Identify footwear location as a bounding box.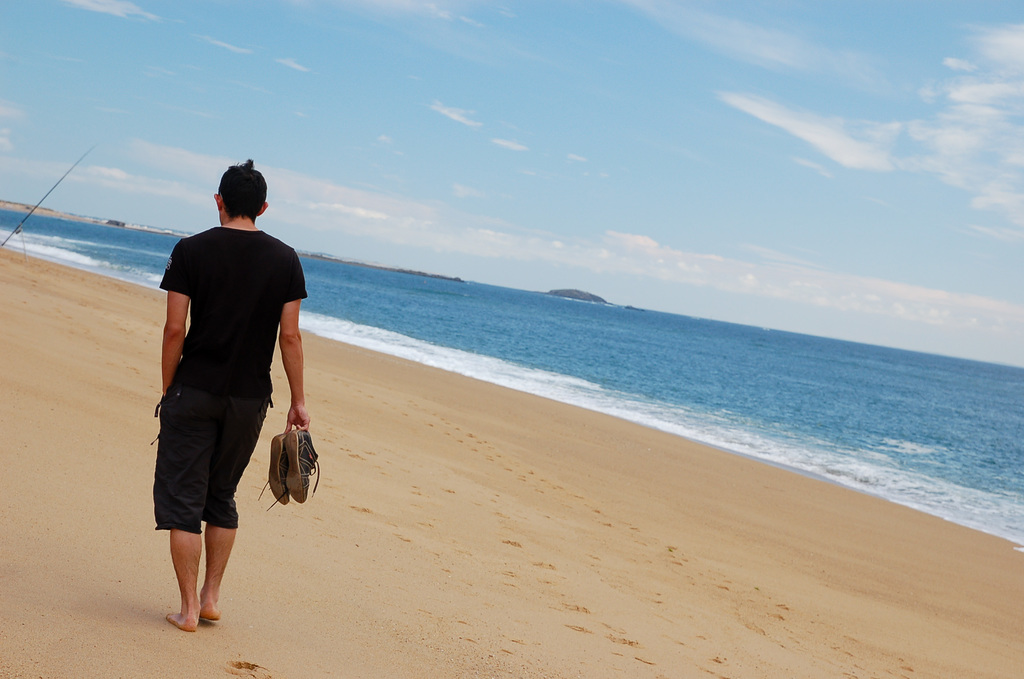
select_region(284, 425, 321, 504).
